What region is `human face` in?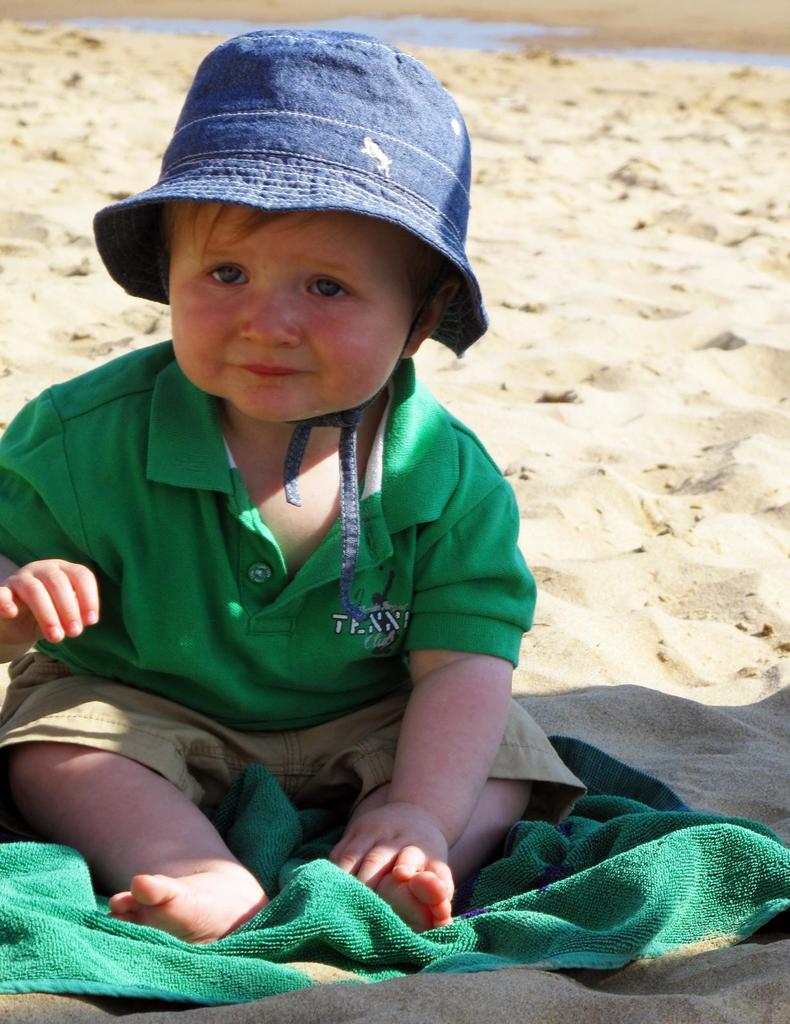
[165,195,422,426].
